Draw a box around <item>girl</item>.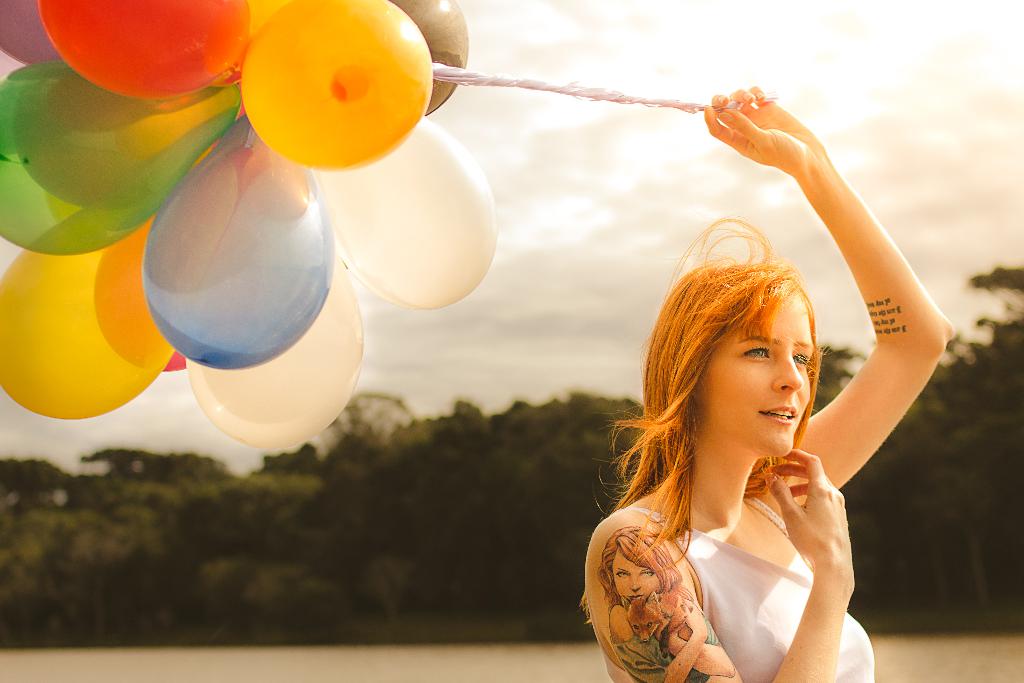
bbox=(593, 525, 734, 682).
